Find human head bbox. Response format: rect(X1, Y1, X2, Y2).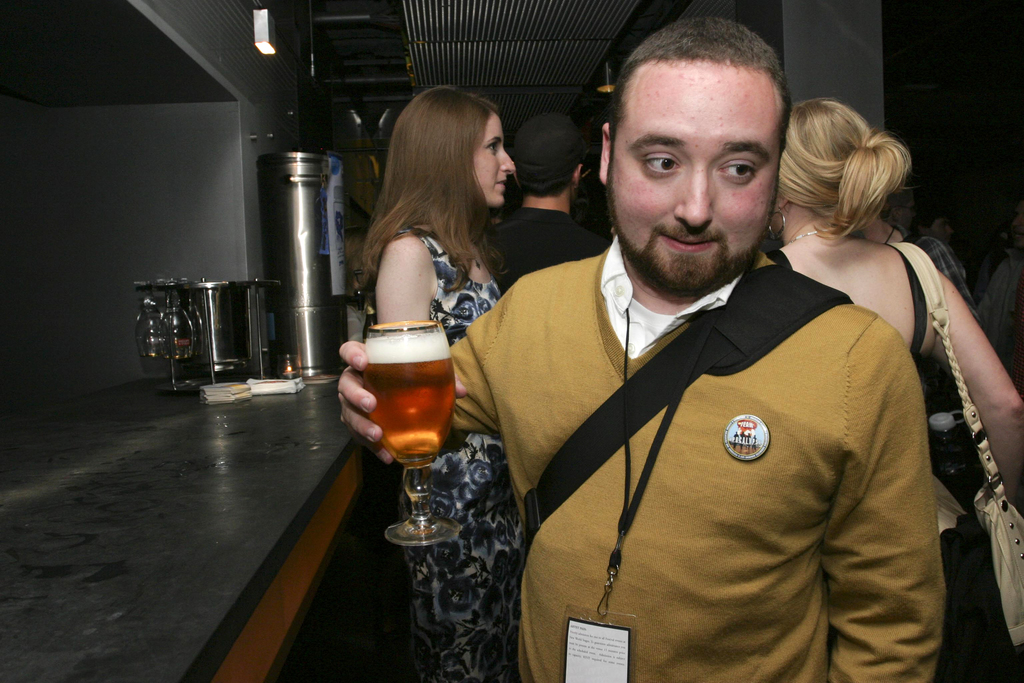
rect(776, 99, 872, 220).
